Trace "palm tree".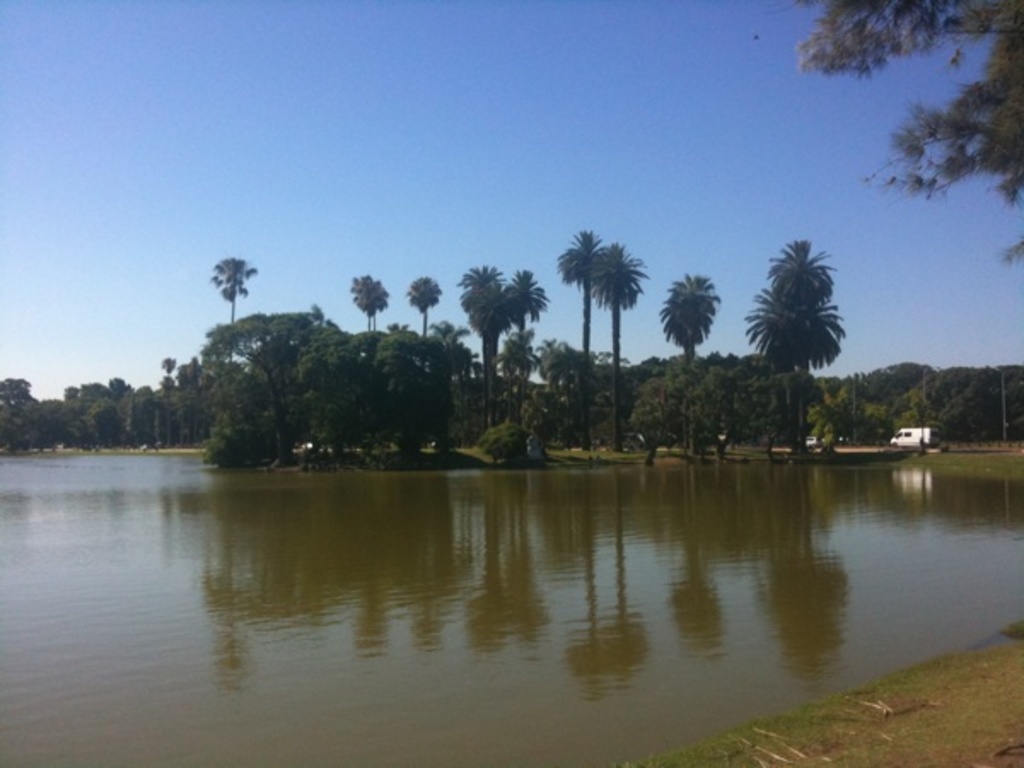
Traced to [469, 268, 510, 387].
